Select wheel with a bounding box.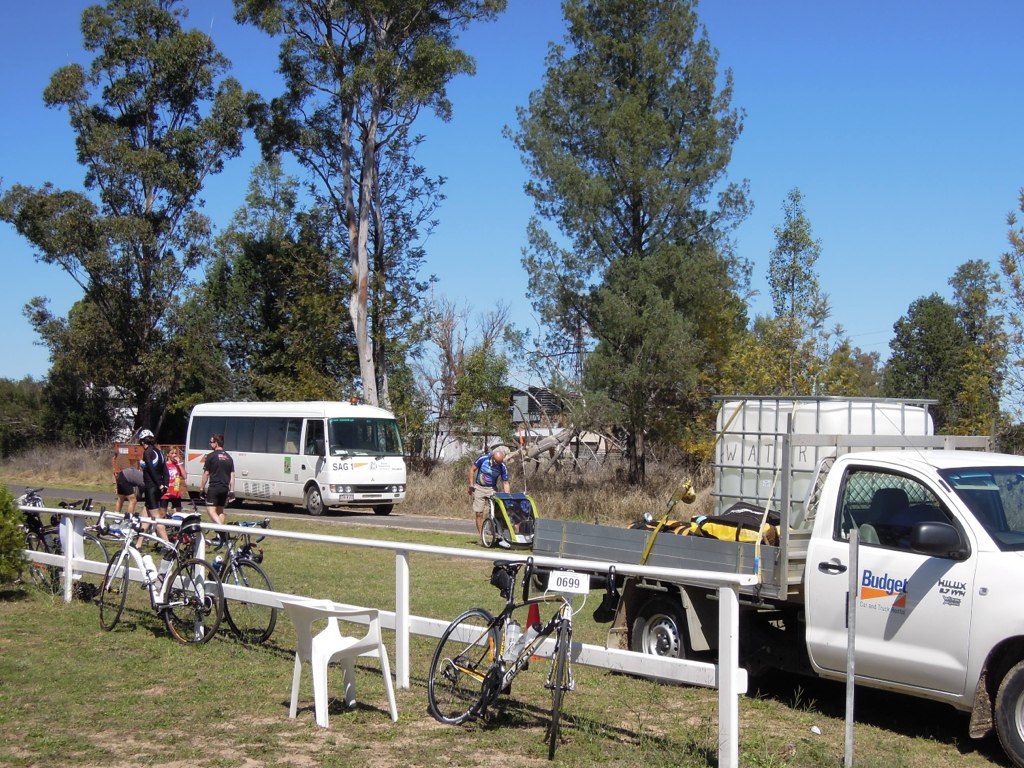
545, 622, 568, 766.
